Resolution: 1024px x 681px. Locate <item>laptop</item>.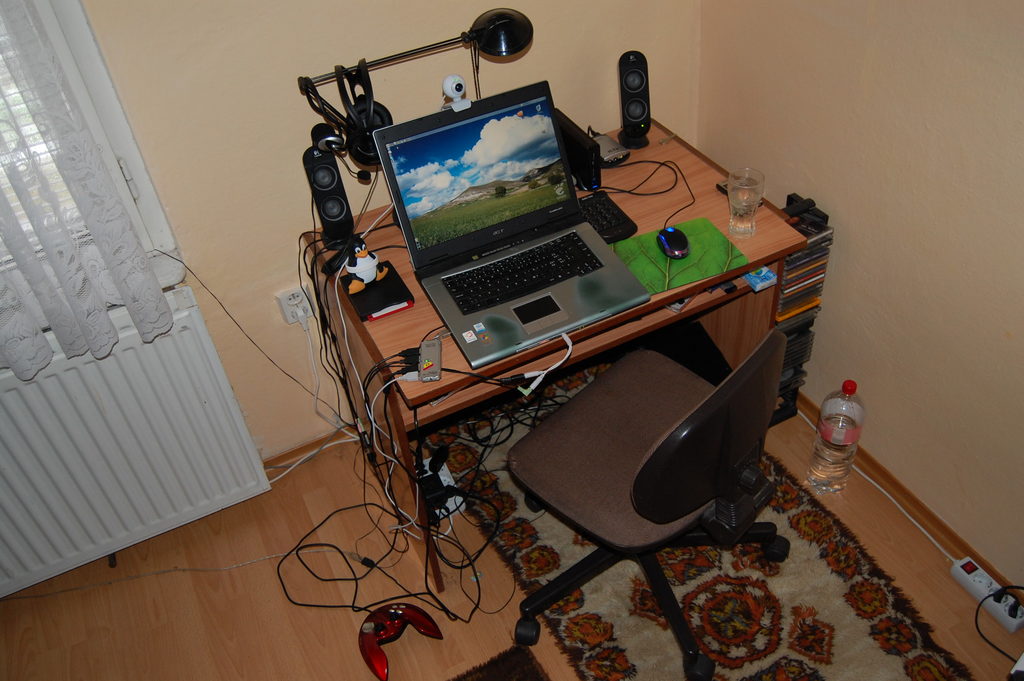
[x1=369, y1=88, x2=628, y2=337].
